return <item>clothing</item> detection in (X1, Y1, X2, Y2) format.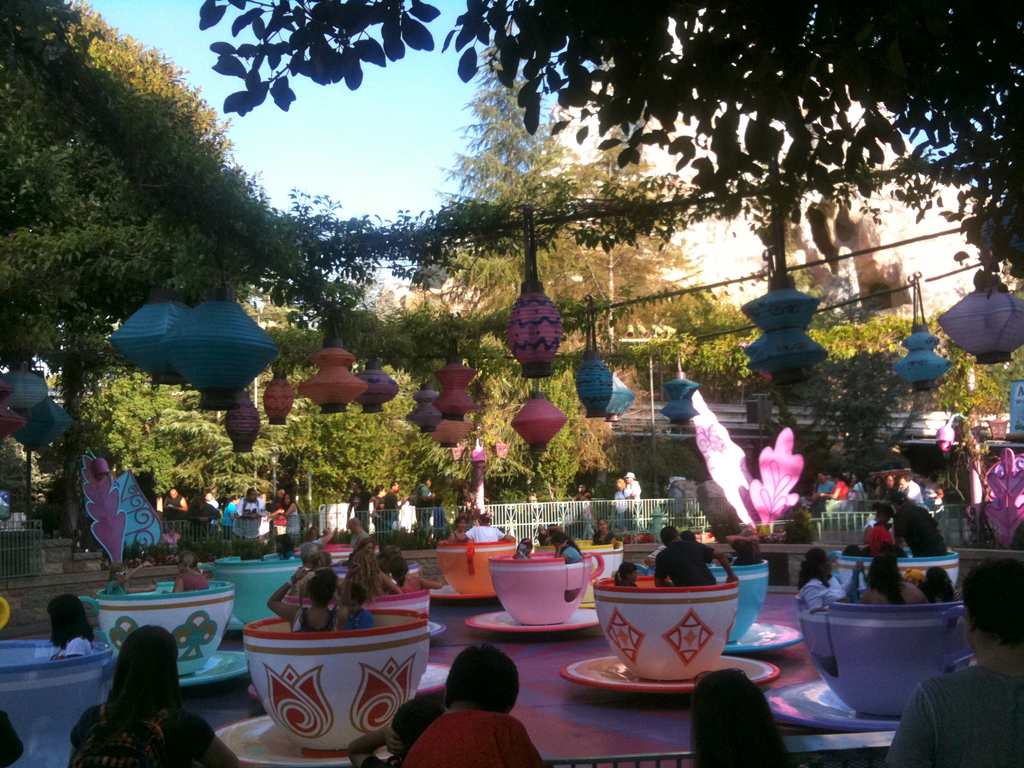
(902, 483, 924, 509).
